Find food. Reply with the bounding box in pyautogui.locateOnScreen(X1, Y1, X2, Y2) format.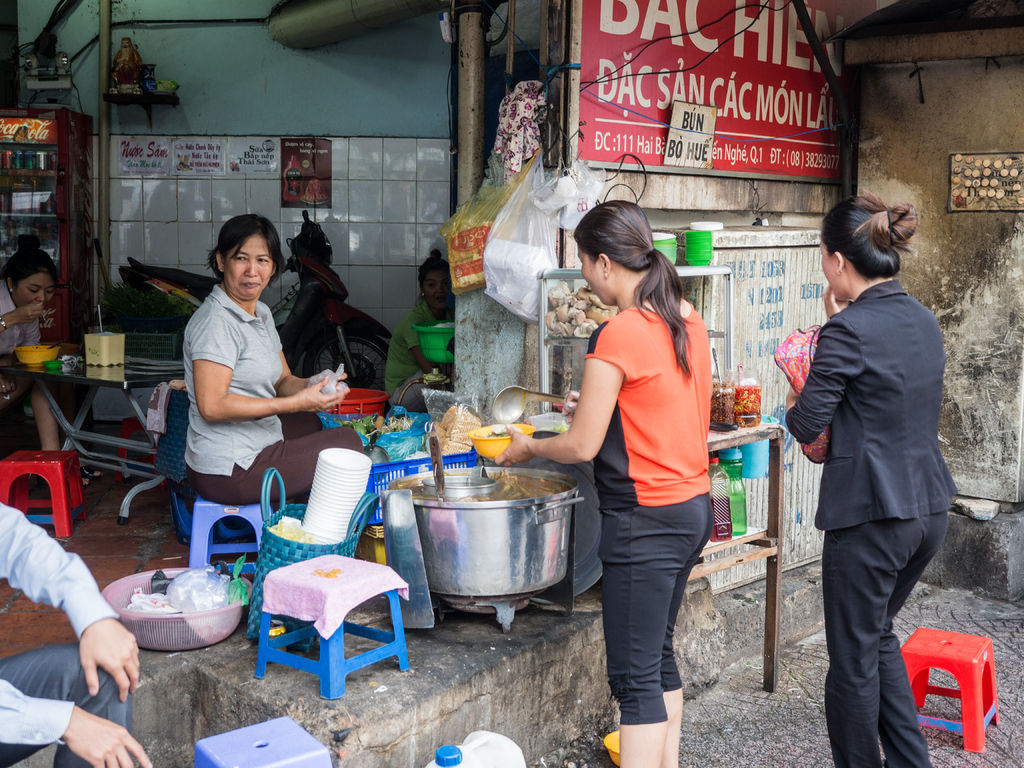
pyautogui.locateOnScreen(708, 379, 738, 426).
